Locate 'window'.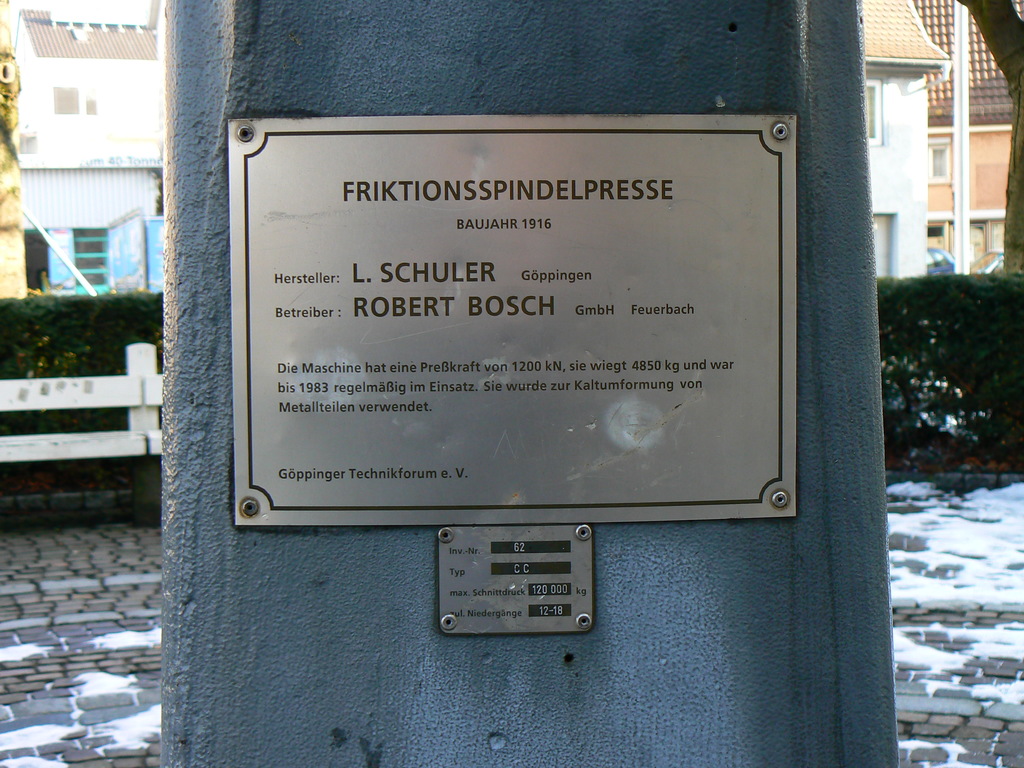
Bounding box: <box>49,85,77,111</box>.
